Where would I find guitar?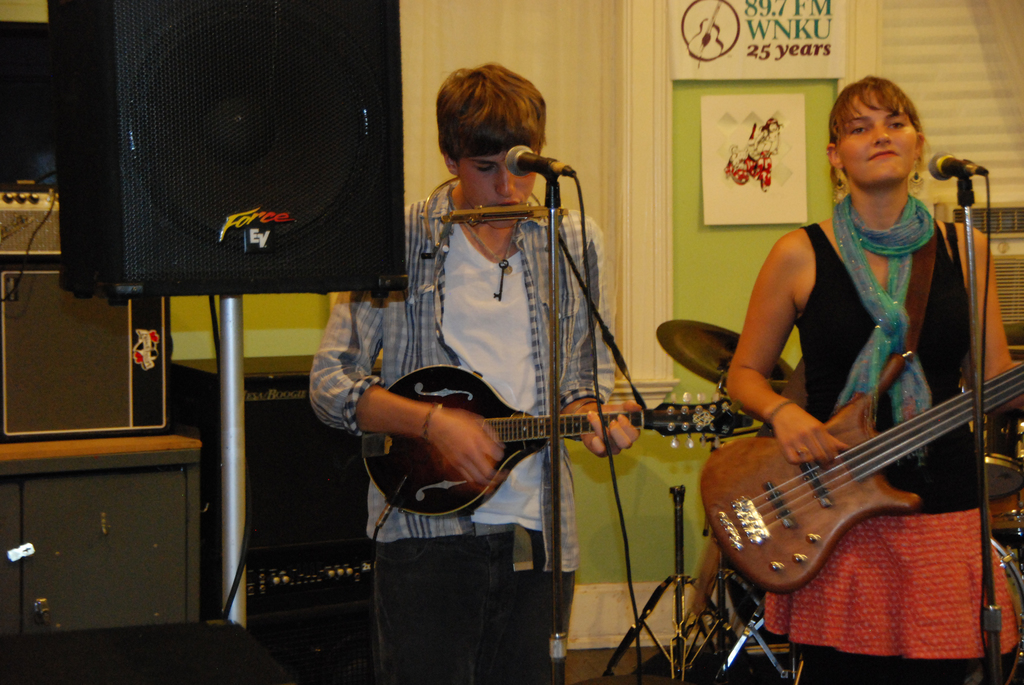
At (left=361, top=362, right=755, bottom=517).
